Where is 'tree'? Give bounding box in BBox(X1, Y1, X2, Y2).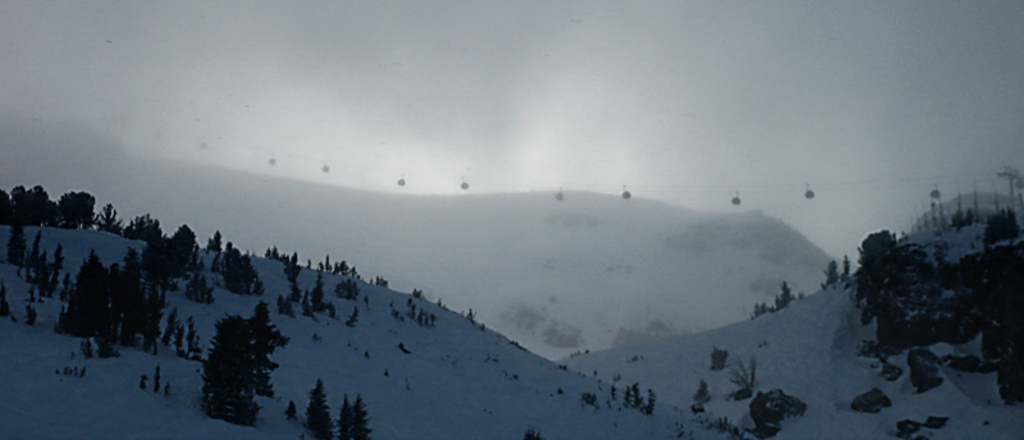
BBox(845, 214, 1023, 389).
